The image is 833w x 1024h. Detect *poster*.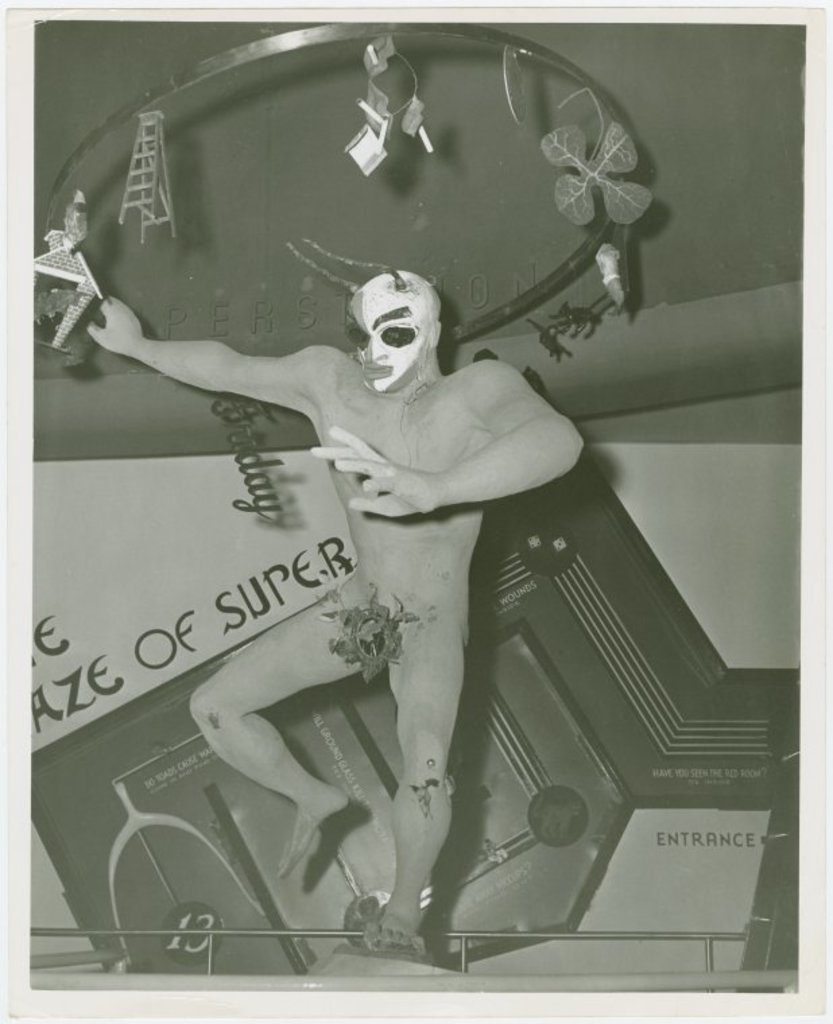
Detection: {"x1": 0, "y1": 0, "x2": 832, "y2": 1020}.
